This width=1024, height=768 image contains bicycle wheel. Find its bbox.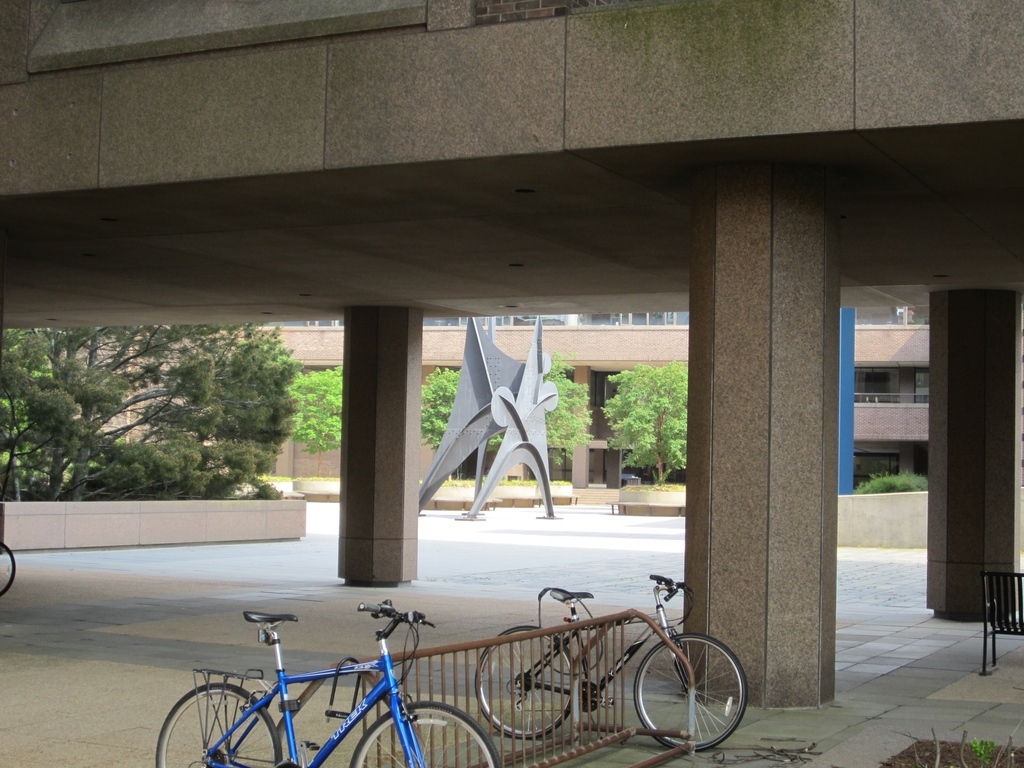
detection(352, 700, 497, 767).
